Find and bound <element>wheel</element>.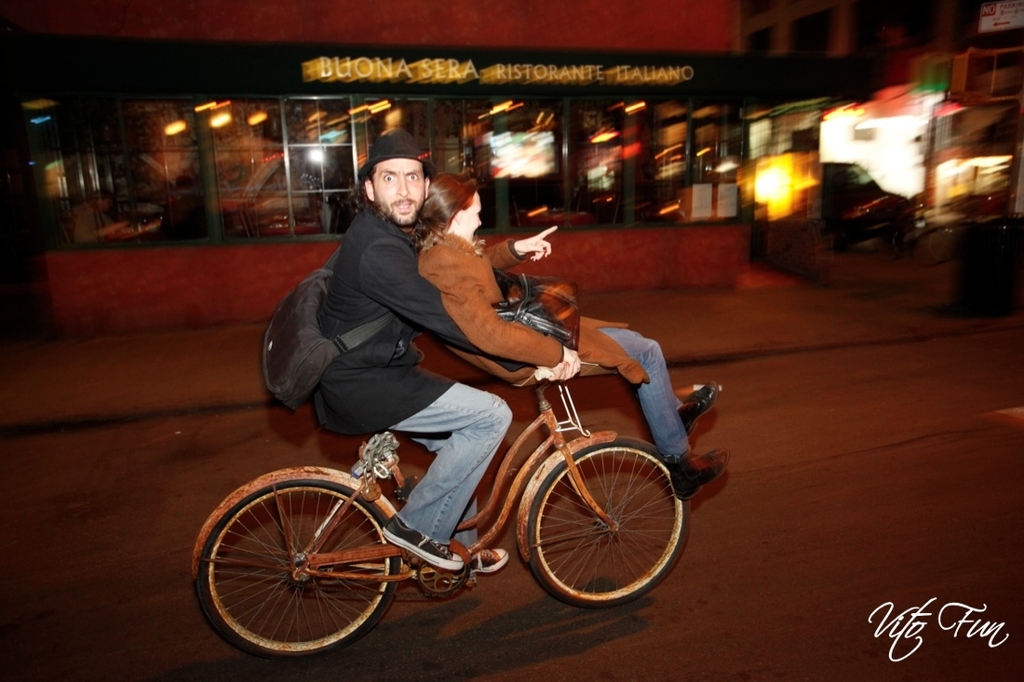
Bound: 197:480:400:662.
